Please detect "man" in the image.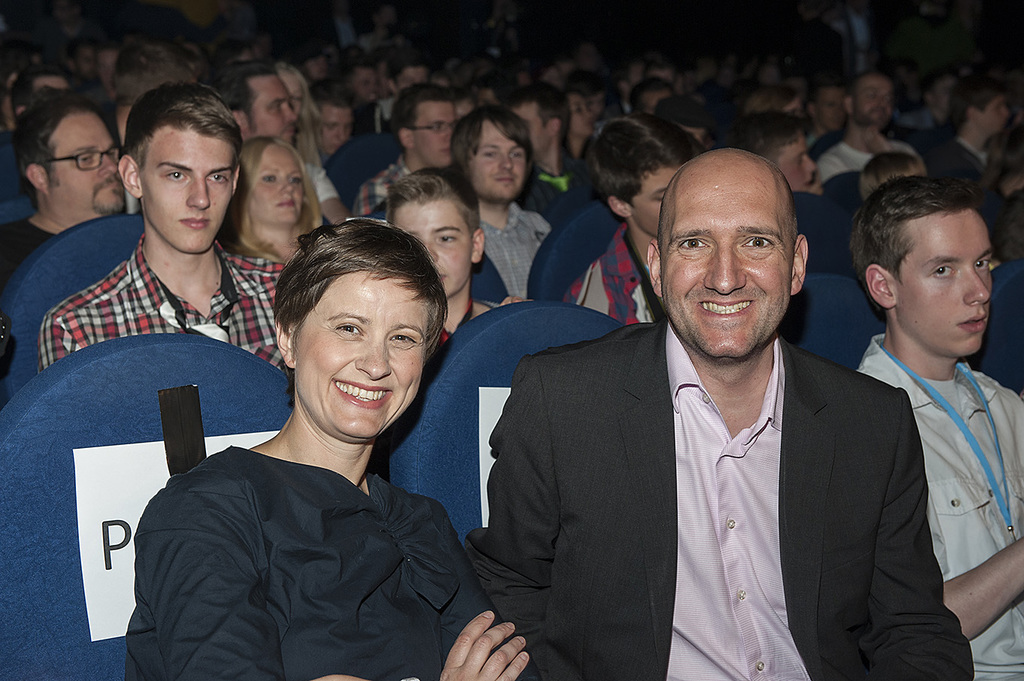
box(814, 74, 896, 181).
